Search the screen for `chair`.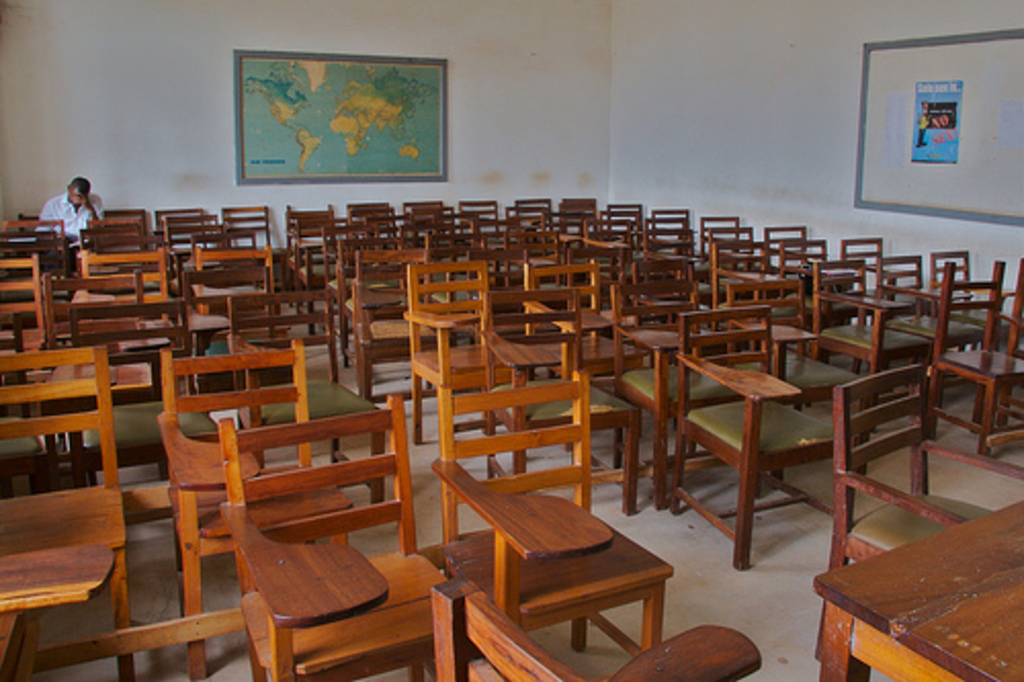
Found at [left=606, top=279, right=764, bottom=508].
